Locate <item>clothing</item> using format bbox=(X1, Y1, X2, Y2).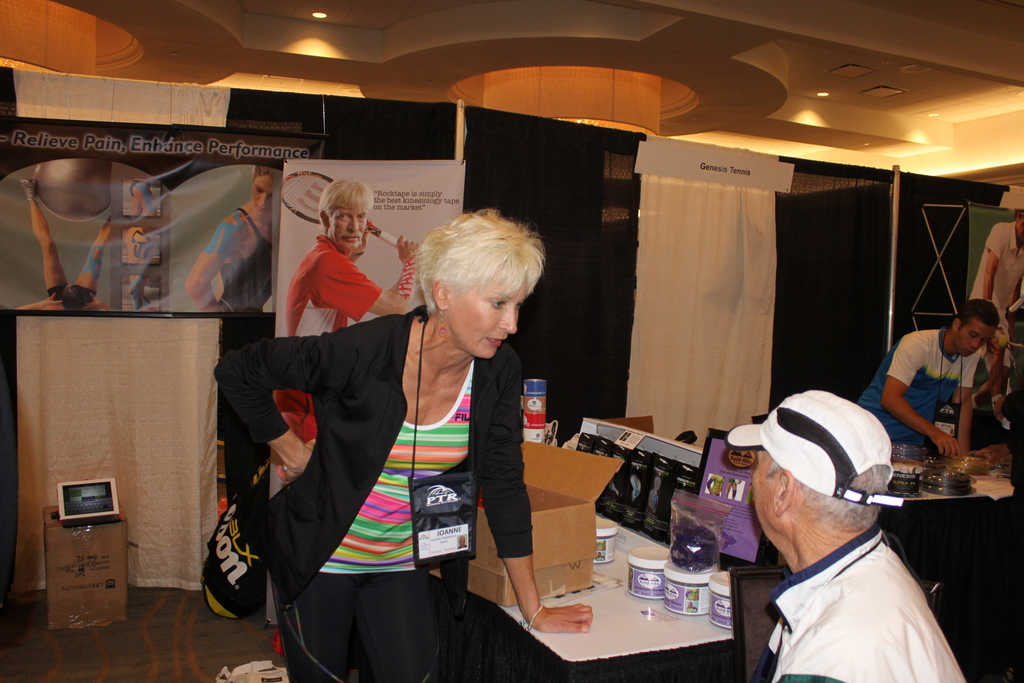
bbox=(855, 327, 980, 452).
